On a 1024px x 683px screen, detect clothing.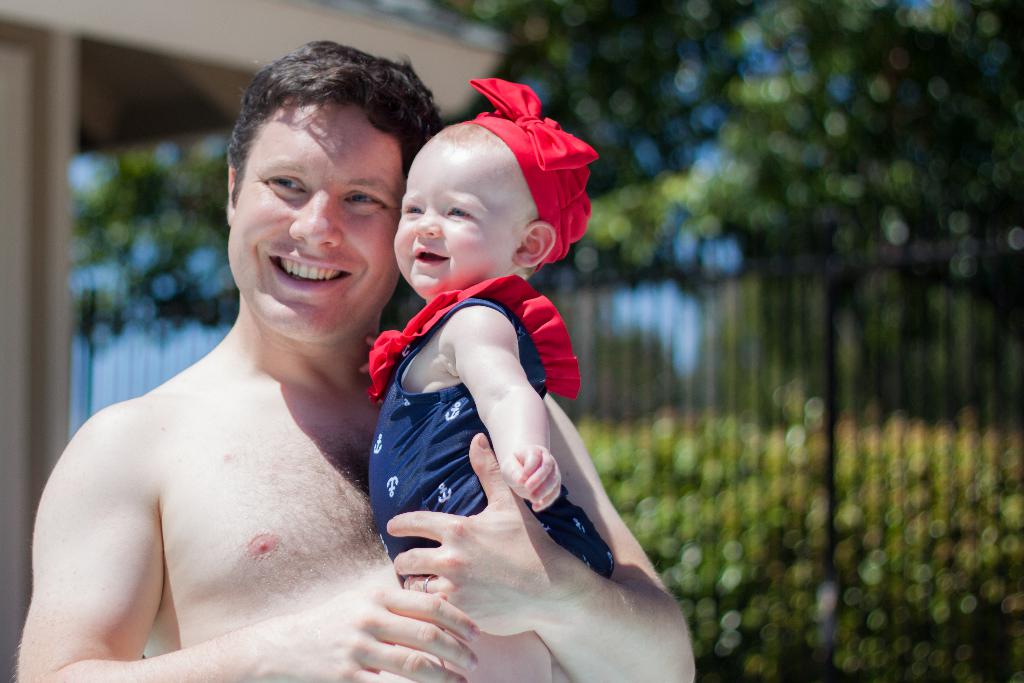
(left=354, top=156, right=610, bottom=575).
